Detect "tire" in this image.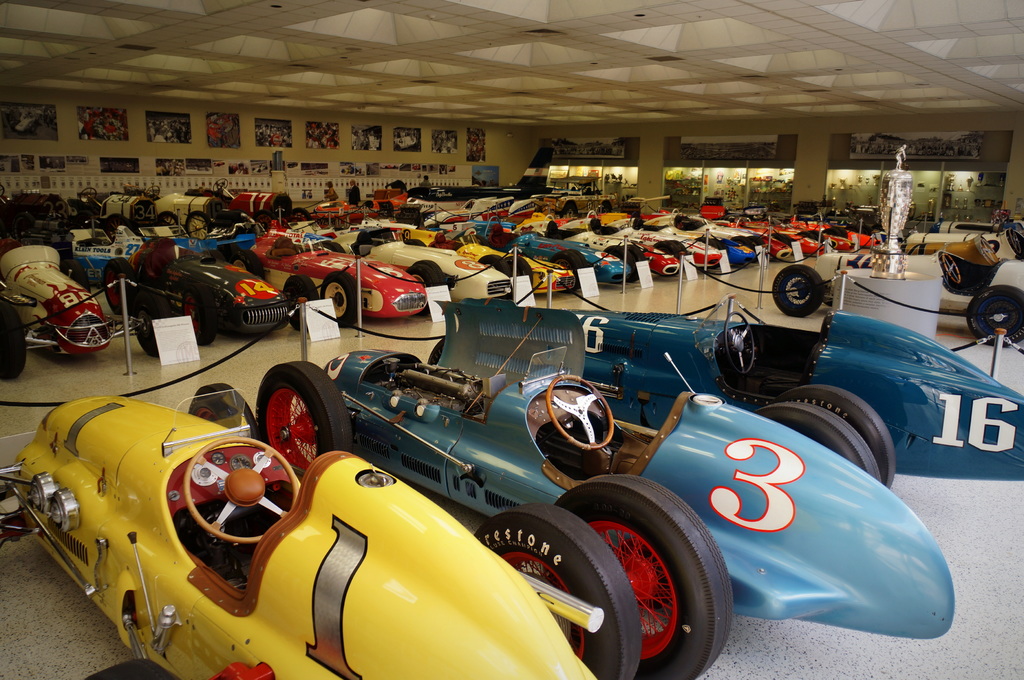
Detection: bbox=(823, 228, 841, 235).
